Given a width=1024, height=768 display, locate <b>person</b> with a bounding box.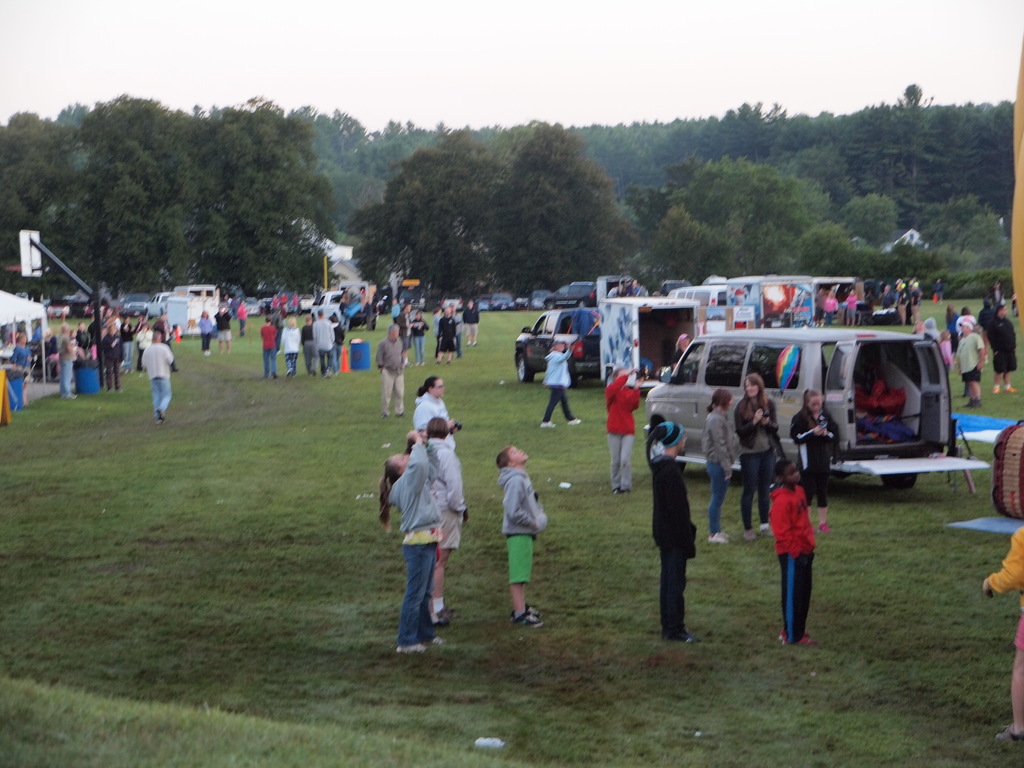
Located: [x1=992, y1=275, x2=1005, y2=304].
